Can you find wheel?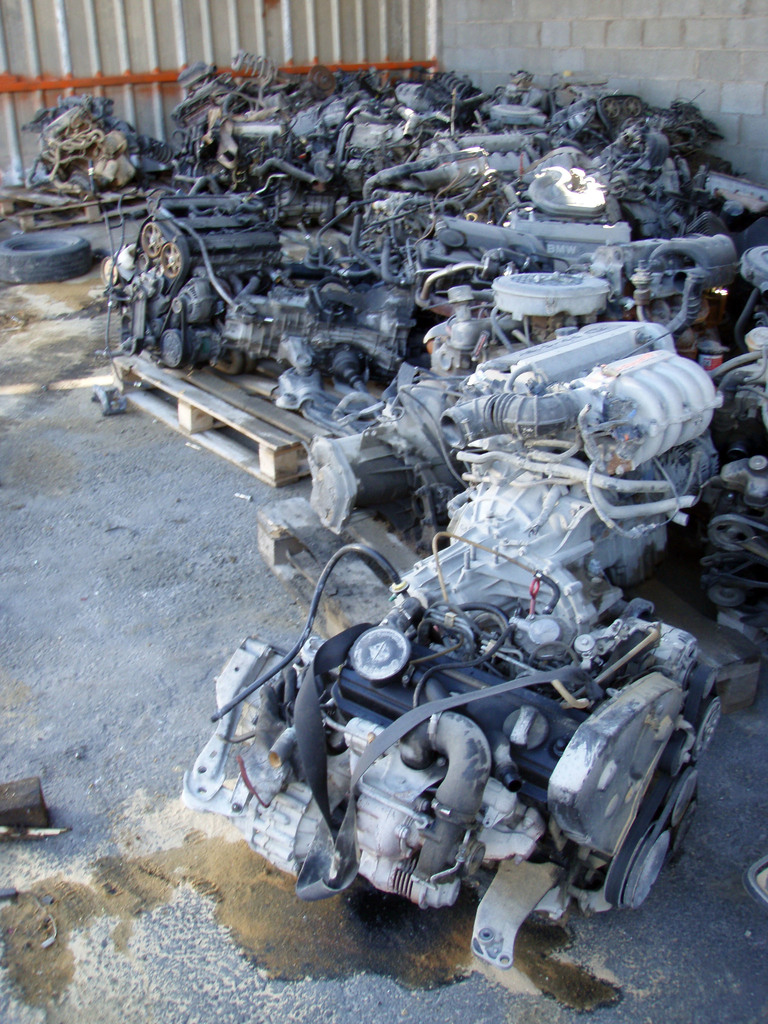
Yes, bounding box: x1=607, y1=783, x2=687, y2=906.
